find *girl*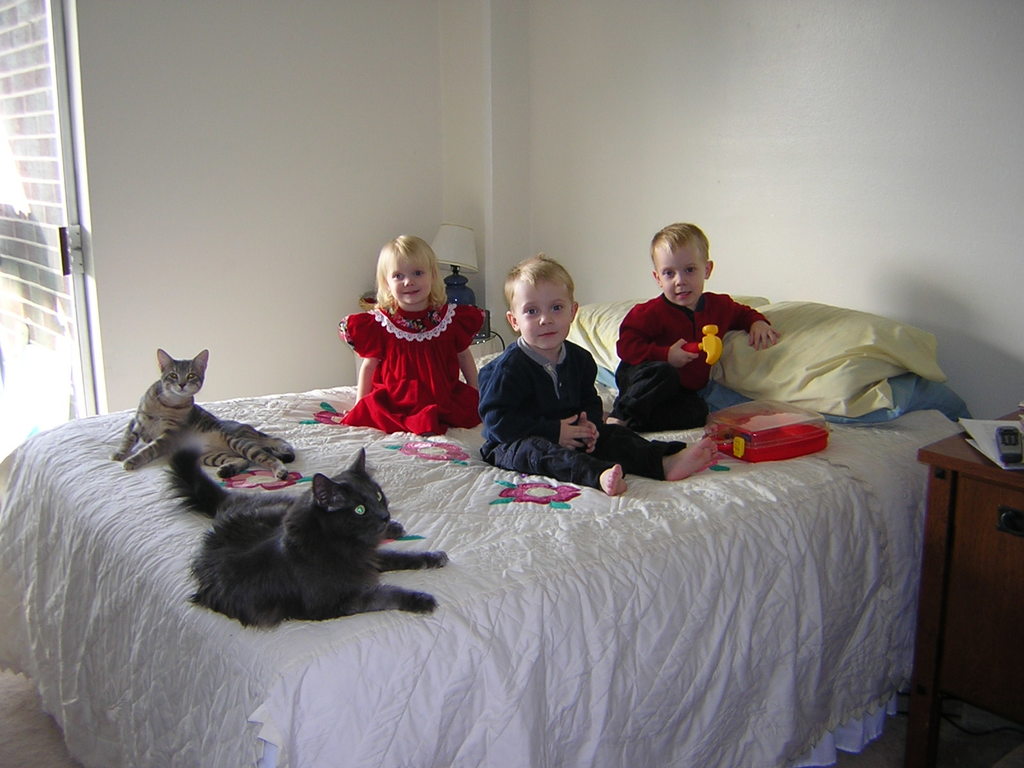
BBox(329, 233, 490, 445)
